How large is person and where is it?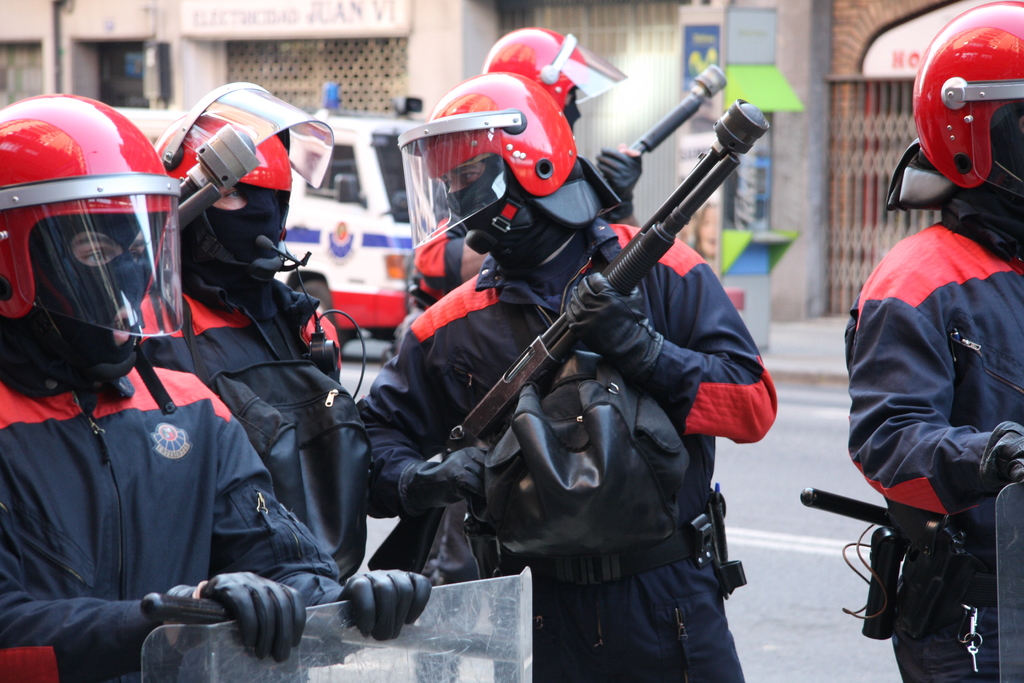
Bounding box: <bbox>844, 0, 1023, 682</bbox>.
